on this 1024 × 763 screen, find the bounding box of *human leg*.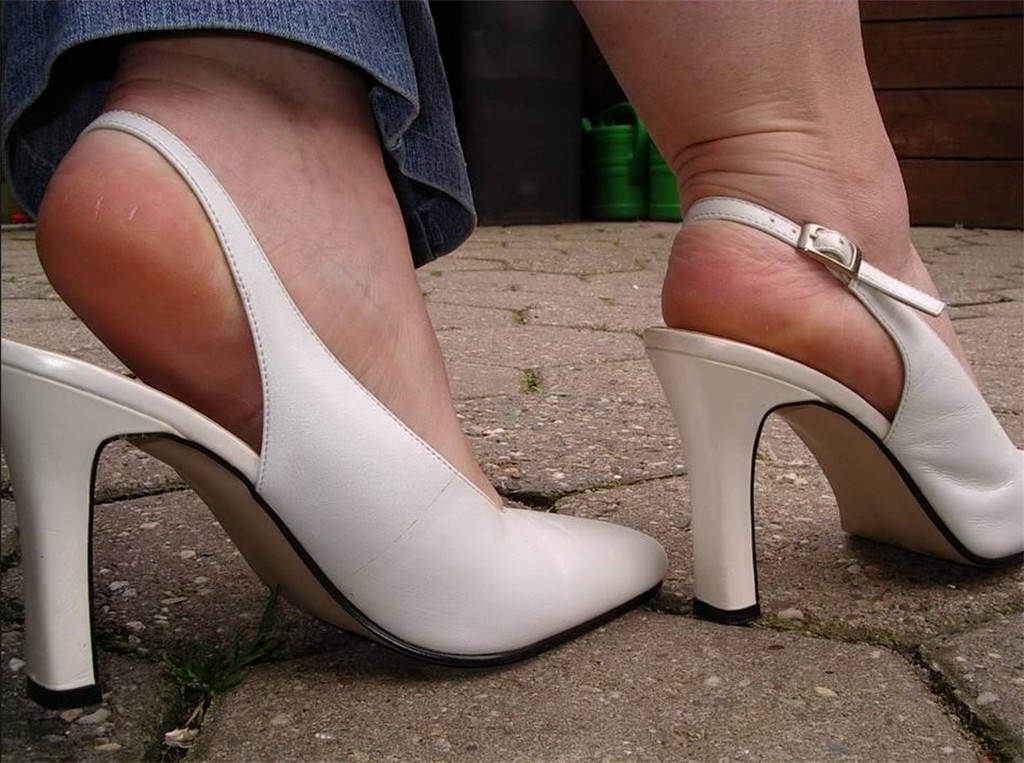
Bounding box: pyautogui.locateOnScreen(0, 0, 671, 707).
